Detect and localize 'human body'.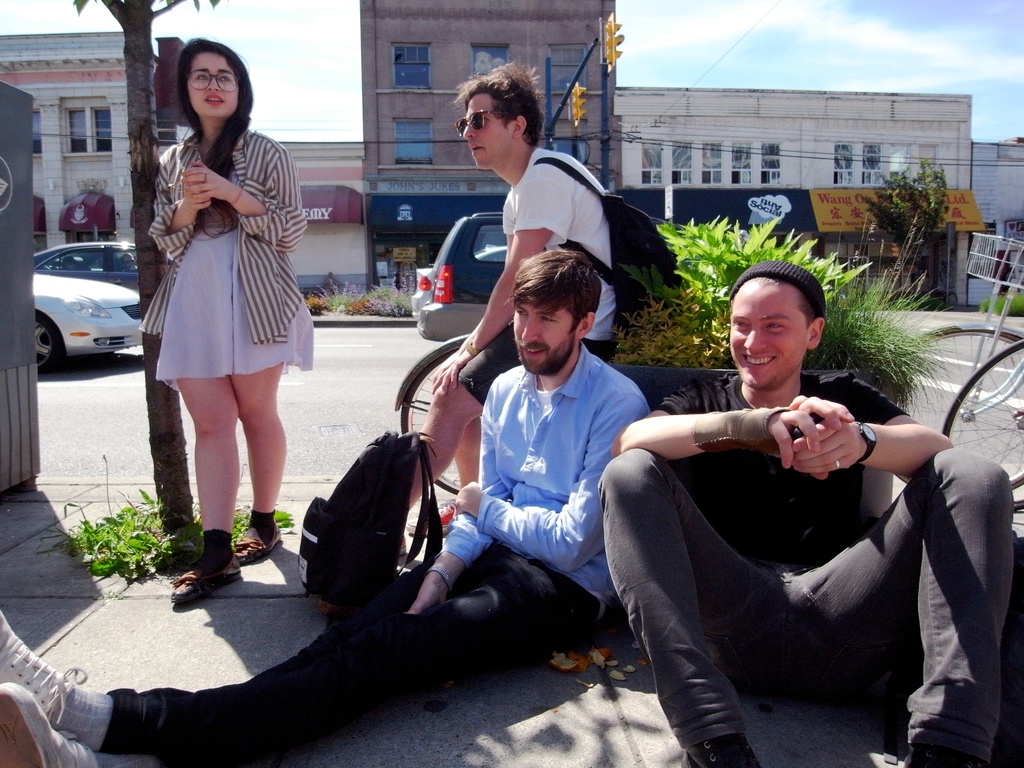
Localized at 0,243,653,763.
